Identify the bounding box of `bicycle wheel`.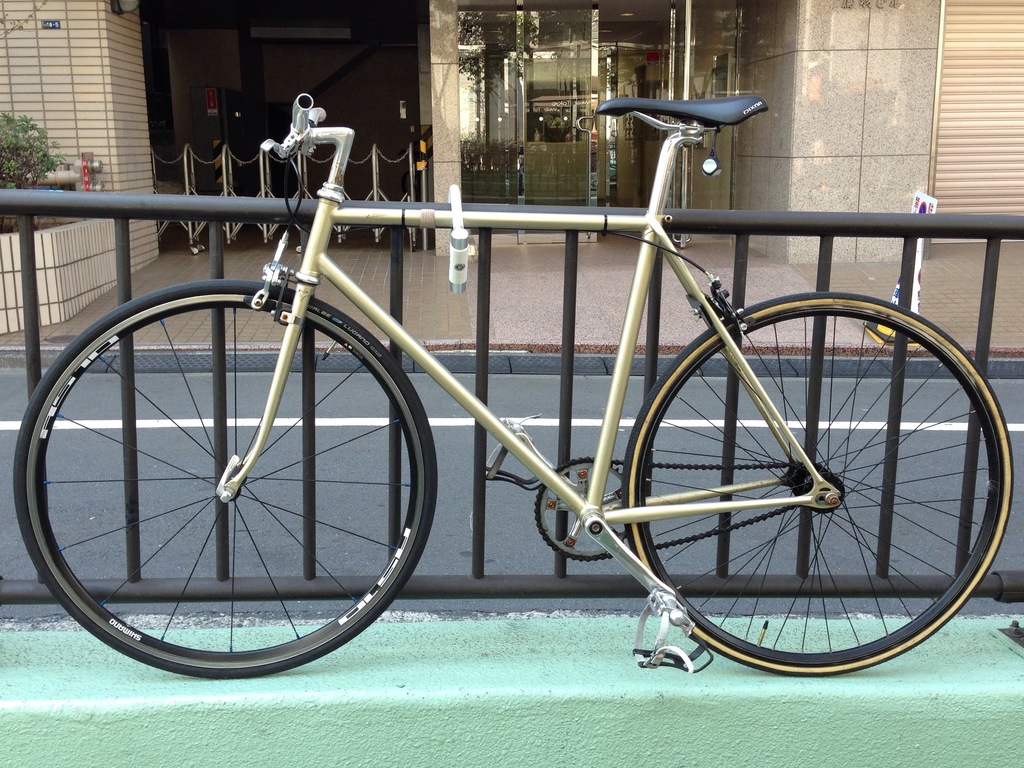
(left=13, top=277, right=440, bottom=682).
